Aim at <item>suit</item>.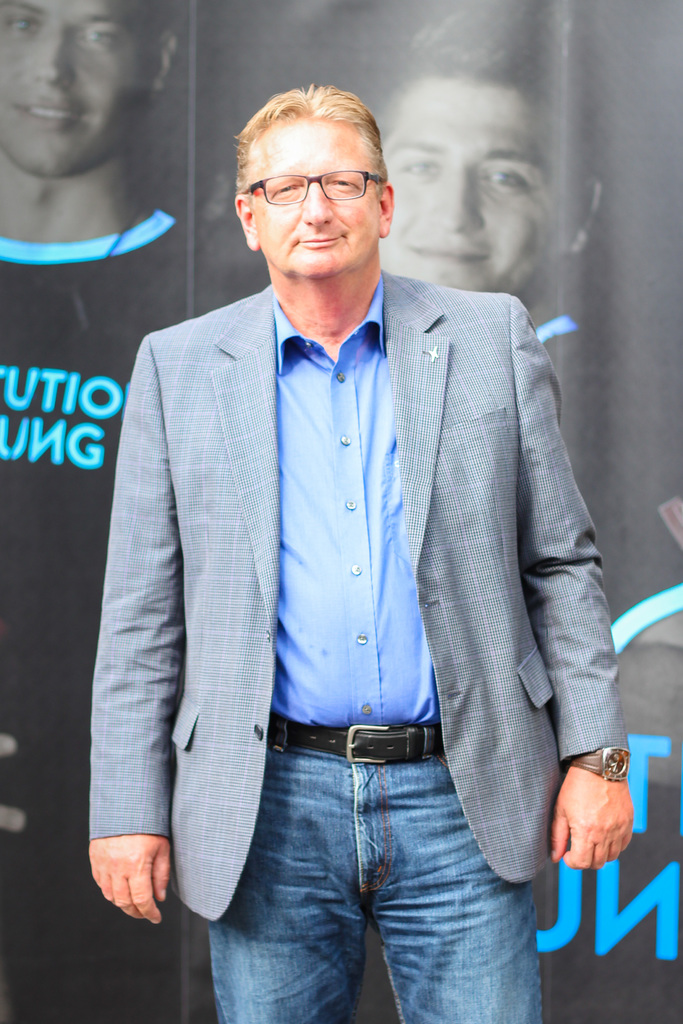
Aimed at <bbox>92, 269, 638, 1018</bbox>.
